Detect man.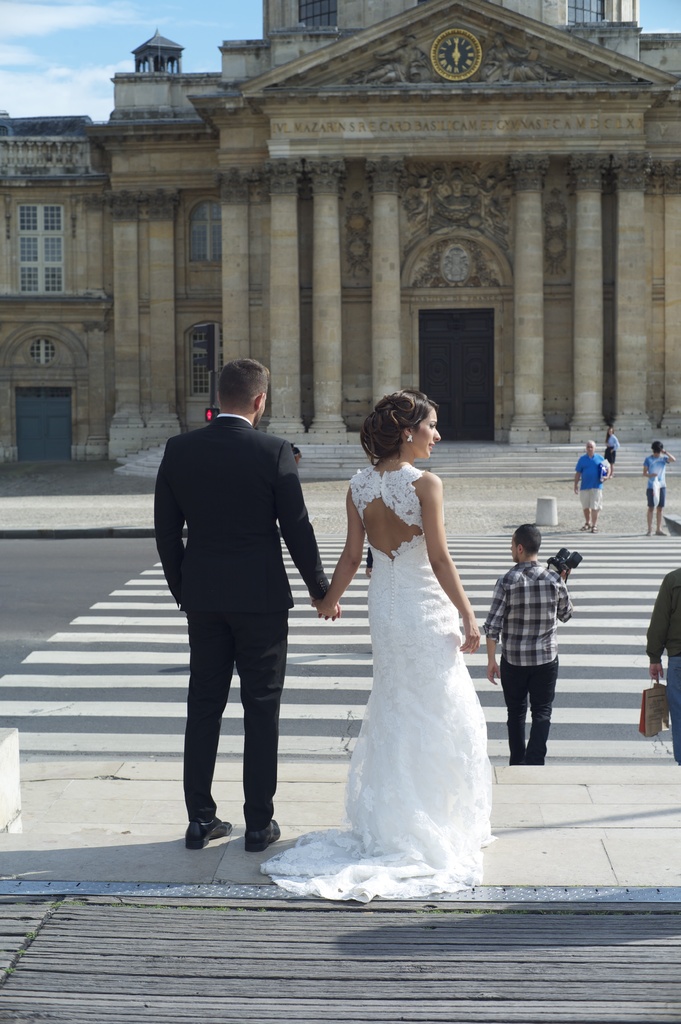
Detected at Rect(641, 441, 673, 538).
